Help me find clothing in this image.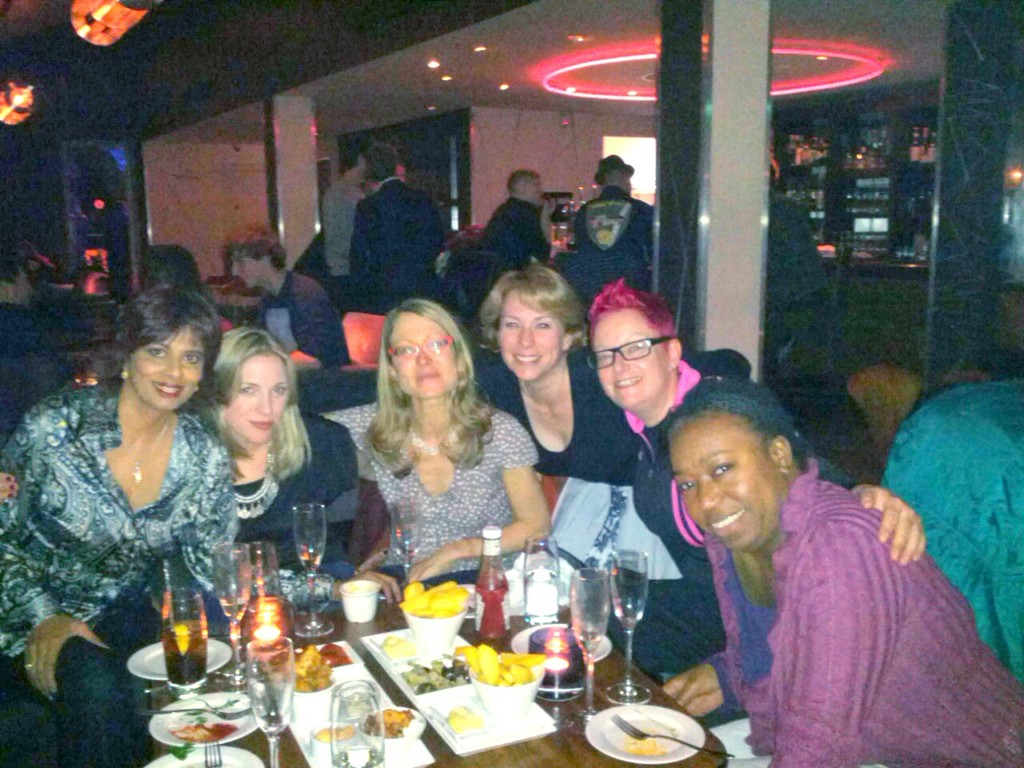
Found it: region(579, 358, 854, 710).
